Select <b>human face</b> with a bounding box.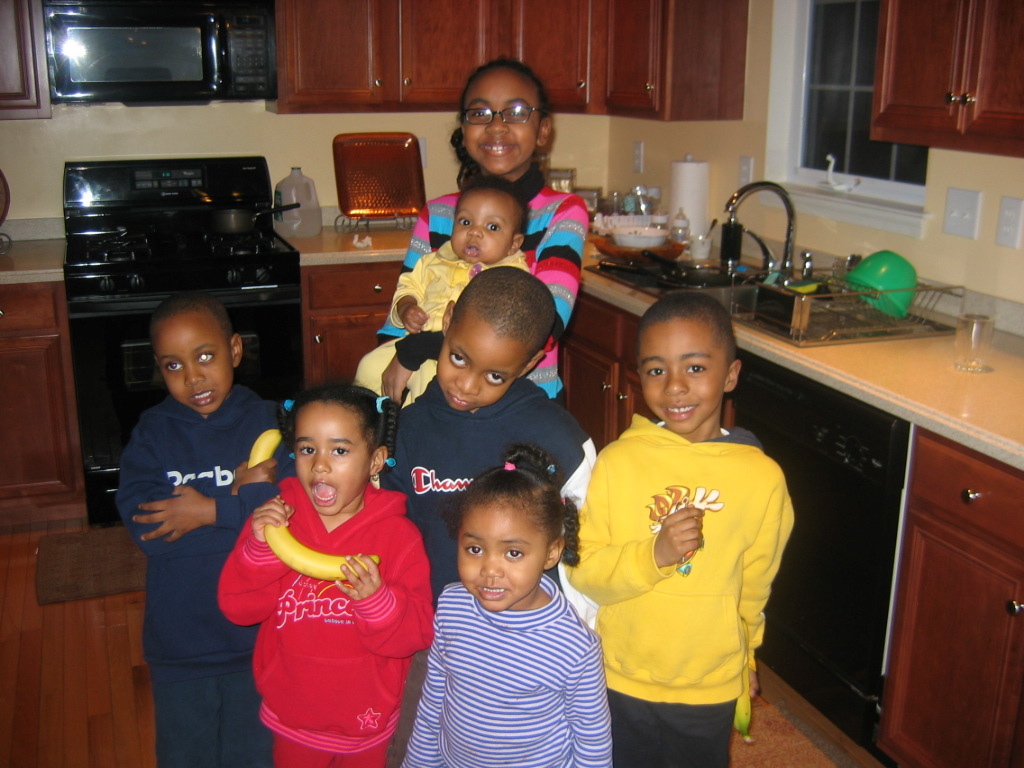
bbox=[431, 319, 507, 406].
